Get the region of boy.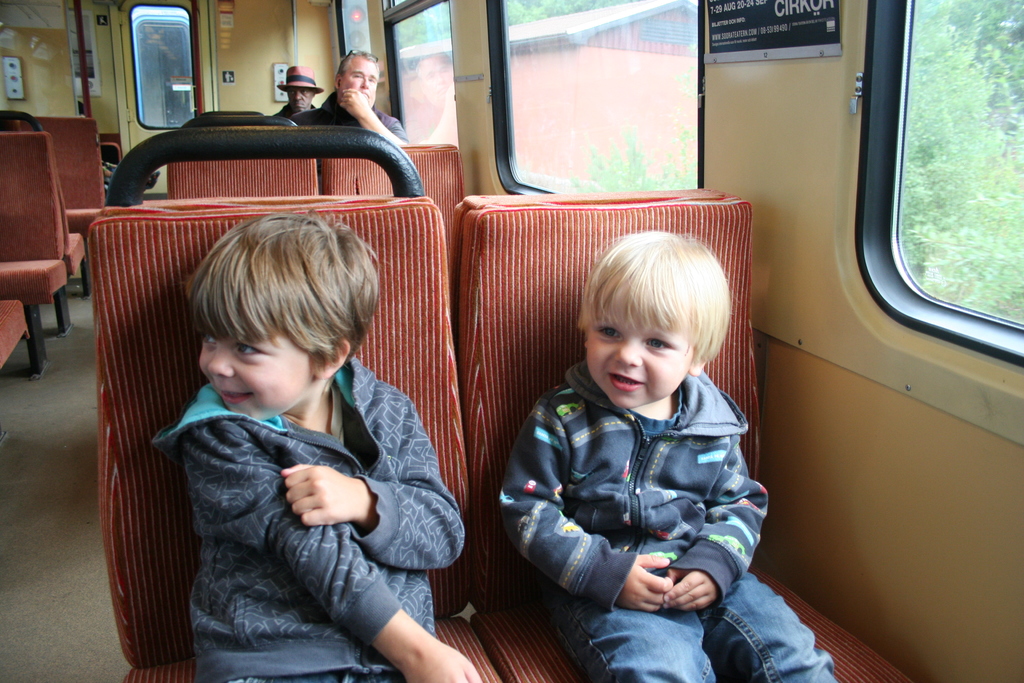
[x1=149, y1=203, x2=493, y2=682].
